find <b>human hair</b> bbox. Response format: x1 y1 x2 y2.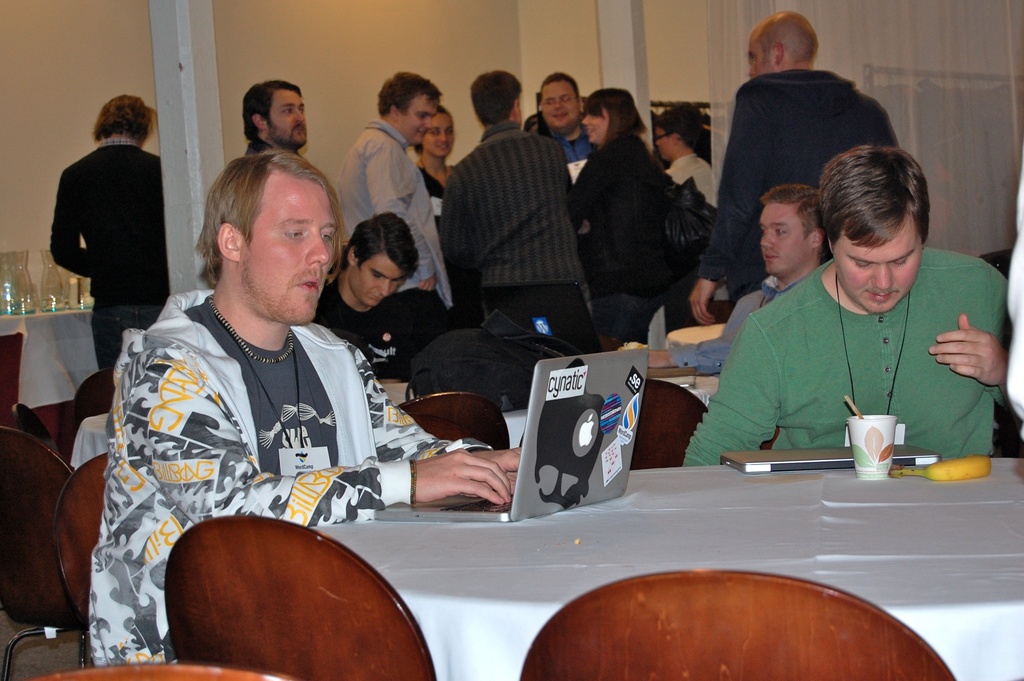
652 101 705 152.
